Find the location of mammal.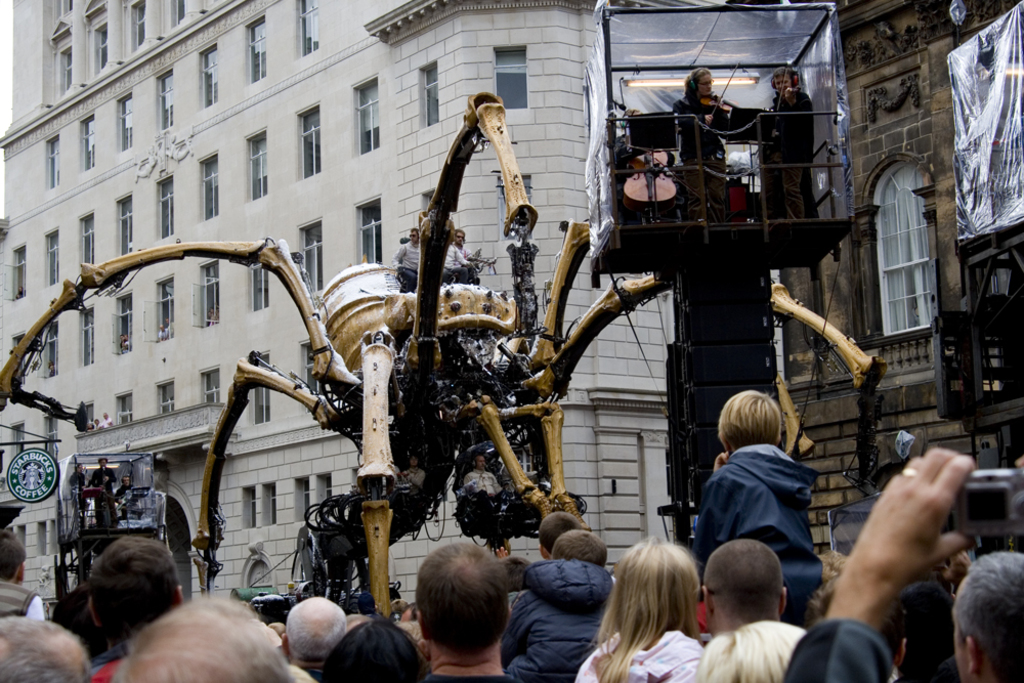
Location: select_region(87, 460, 119, 527).
